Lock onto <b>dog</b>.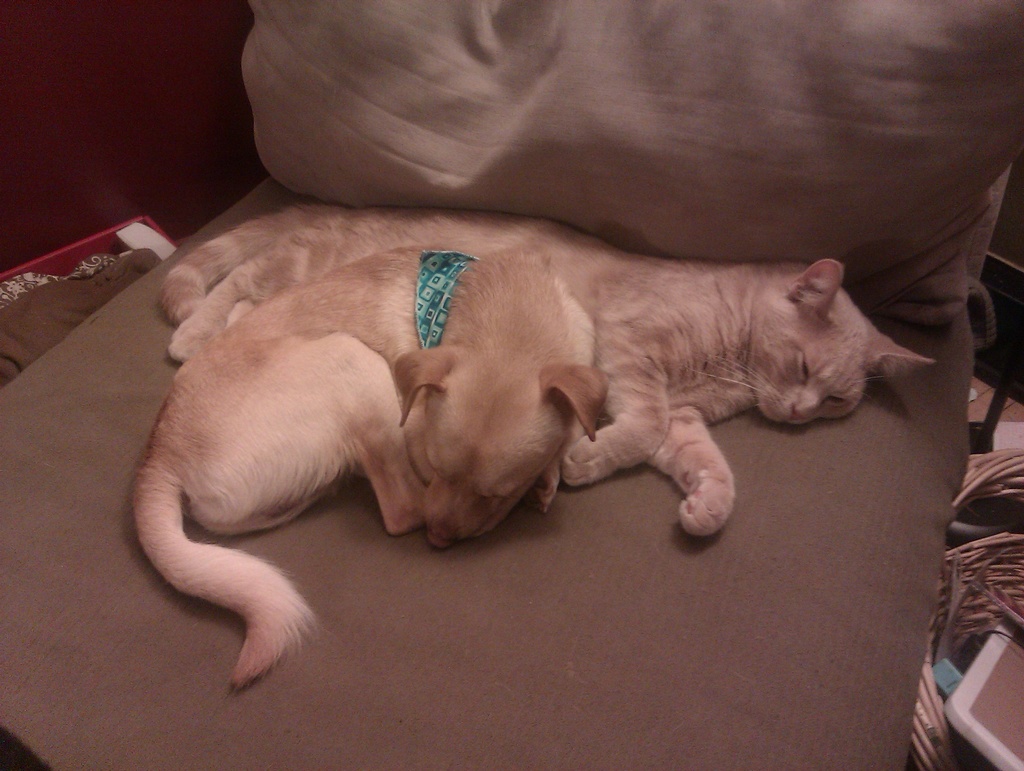
Locked: region(131, 245, 607, 695).
